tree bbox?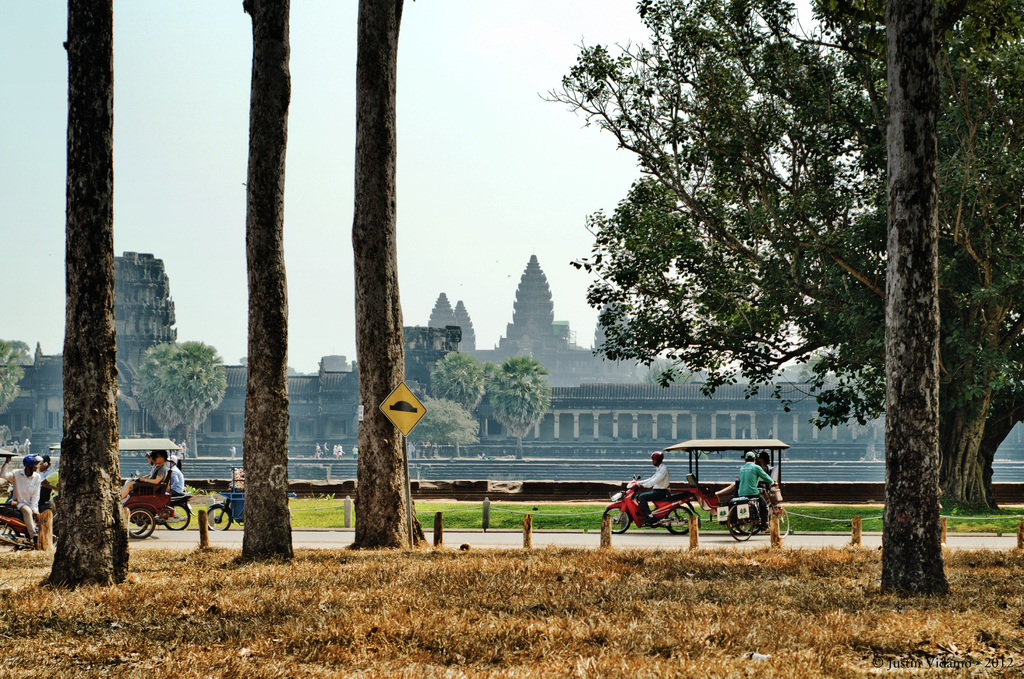
bbox=(486, 347, 541, 450)
